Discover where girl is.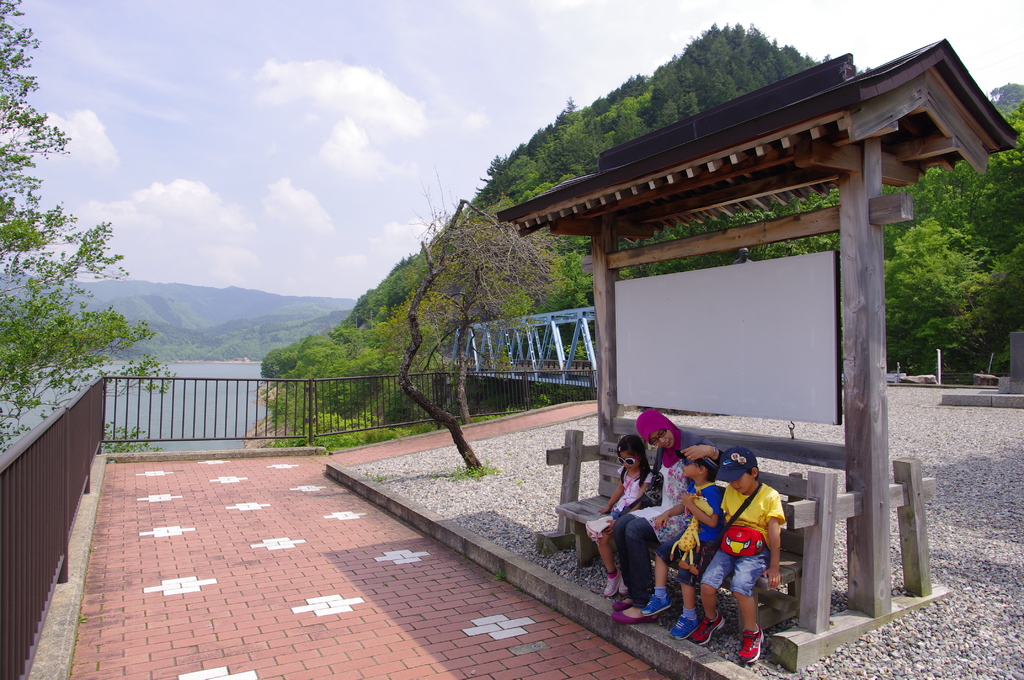
Discovered at box(639, 438, 708, 643).
